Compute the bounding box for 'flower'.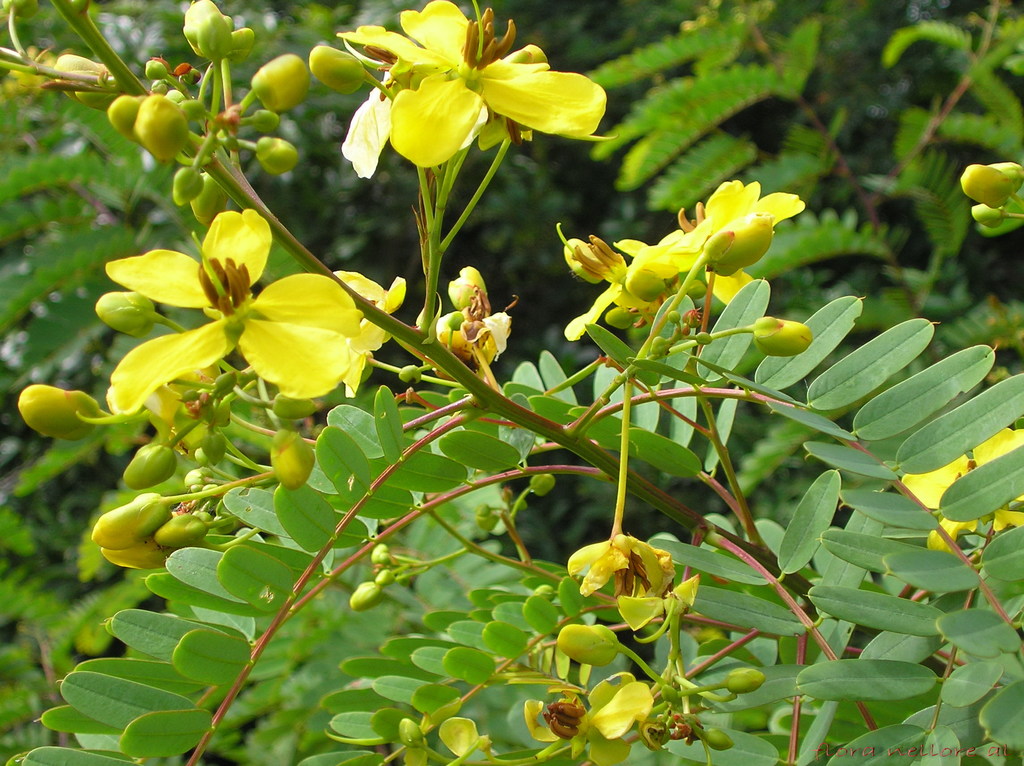
x1=976, y1=202, x2=1009, y2=227.
